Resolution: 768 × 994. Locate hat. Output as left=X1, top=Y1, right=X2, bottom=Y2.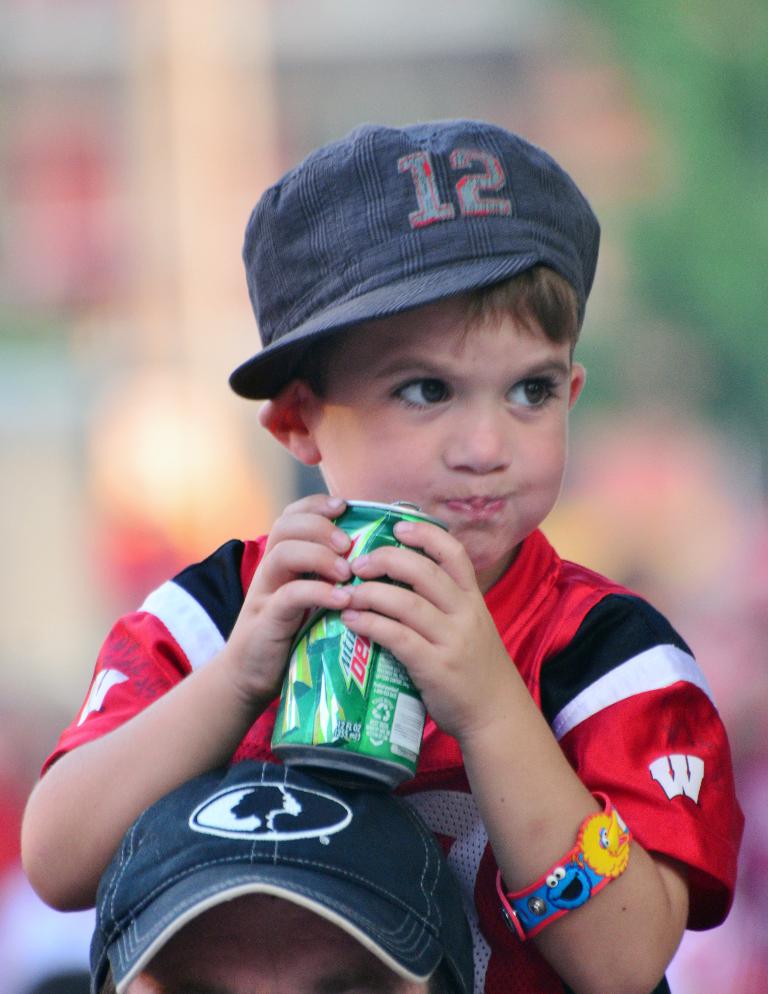
left=224, top=117, right=601, bottom=406.
